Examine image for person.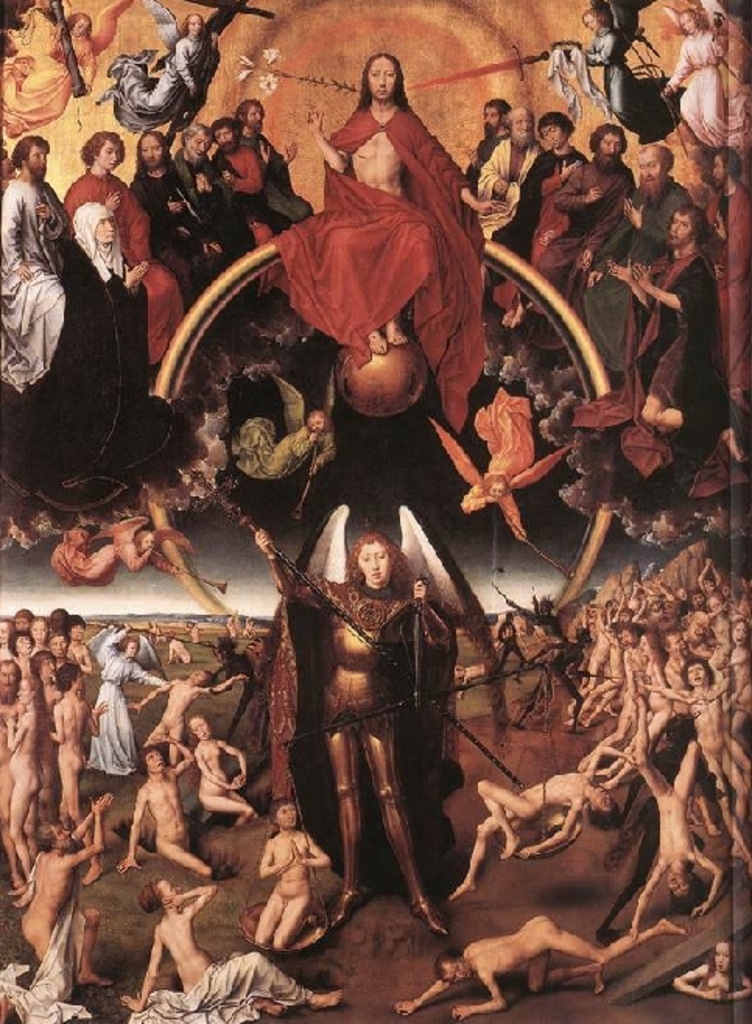
Examination result: left=3, top=800, right=112, bottom=1007.
